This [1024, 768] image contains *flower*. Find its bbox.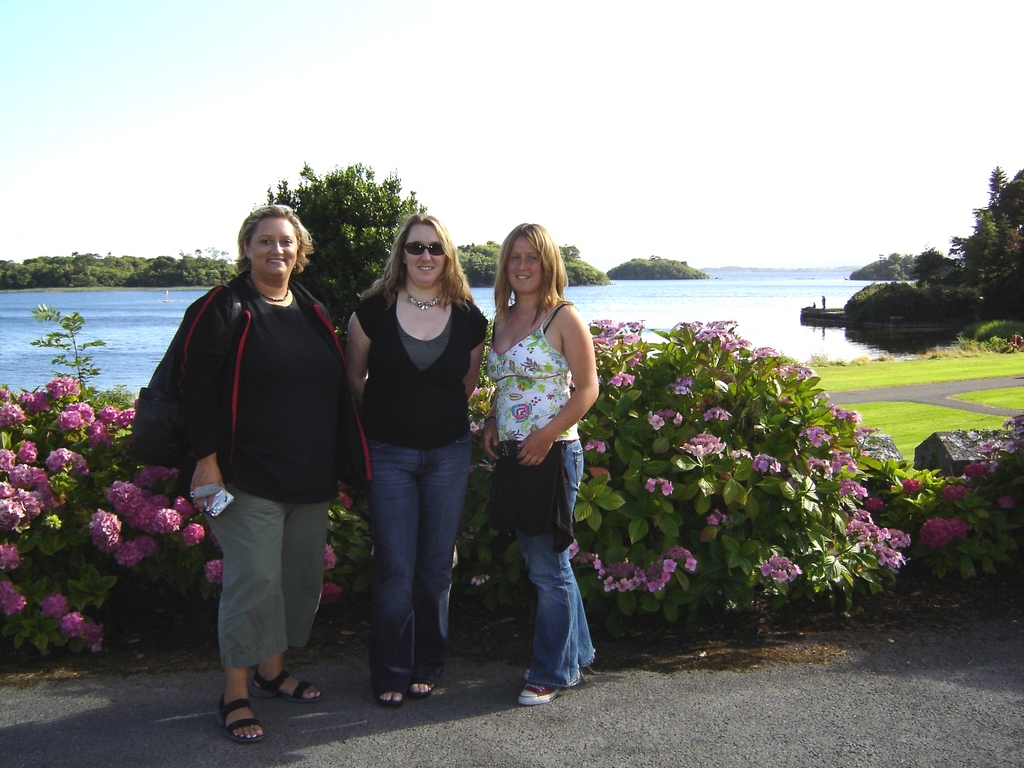
bbox=(317, 582, 346, 602).
